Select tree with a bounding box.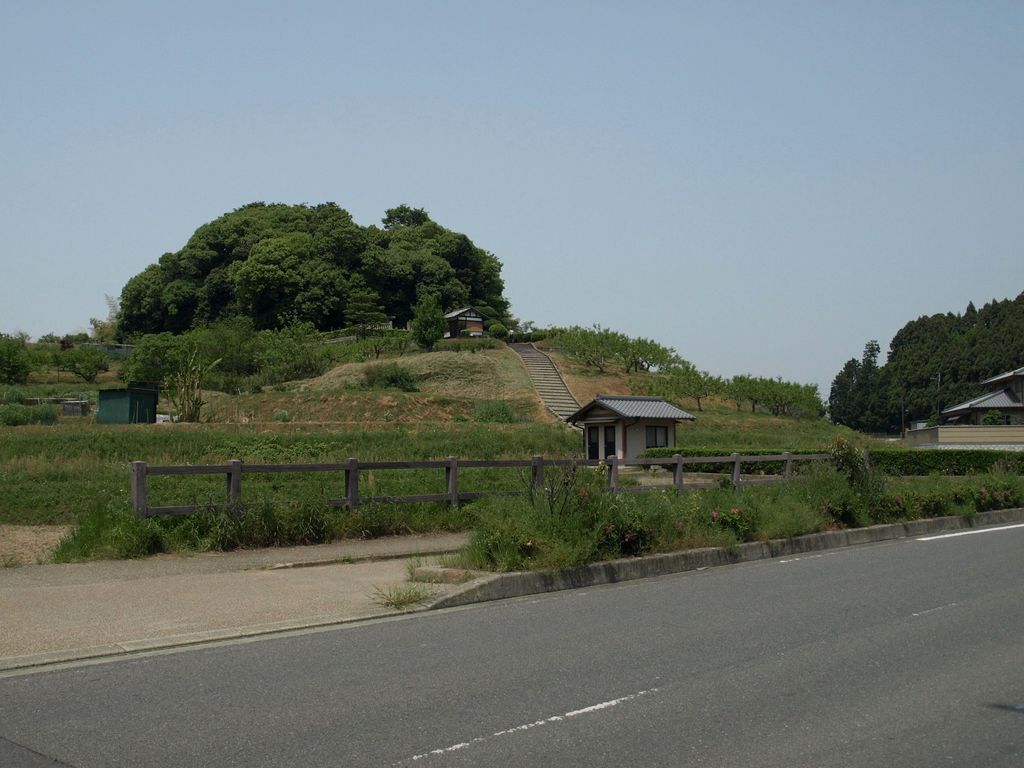
(x1=255, y1=309, x2=320, y2=383).
